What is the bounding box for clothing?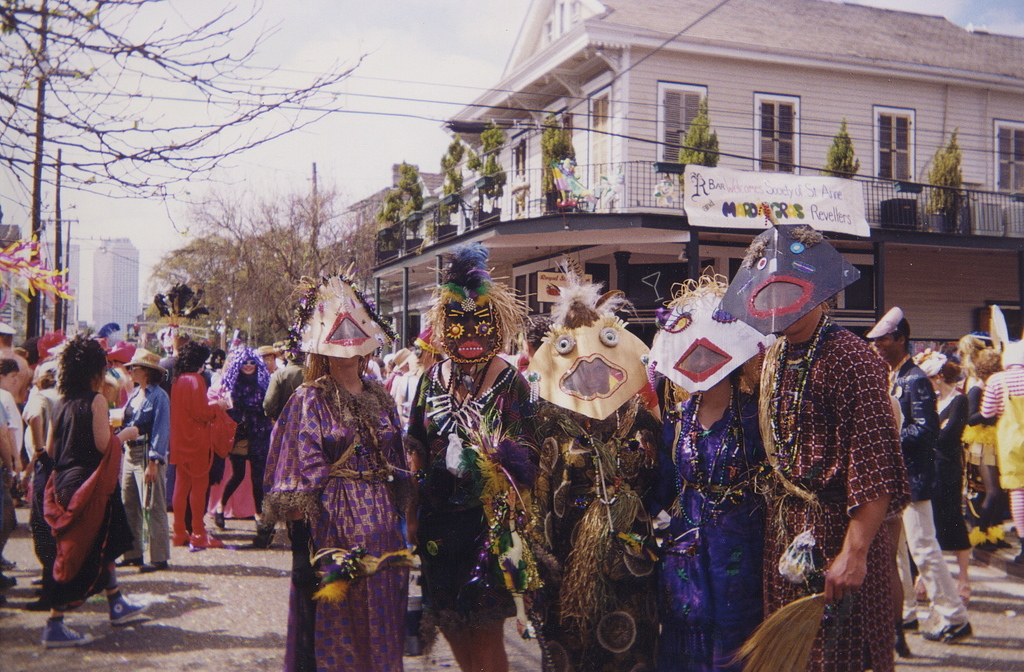
box(122, 387, 166, 564).
